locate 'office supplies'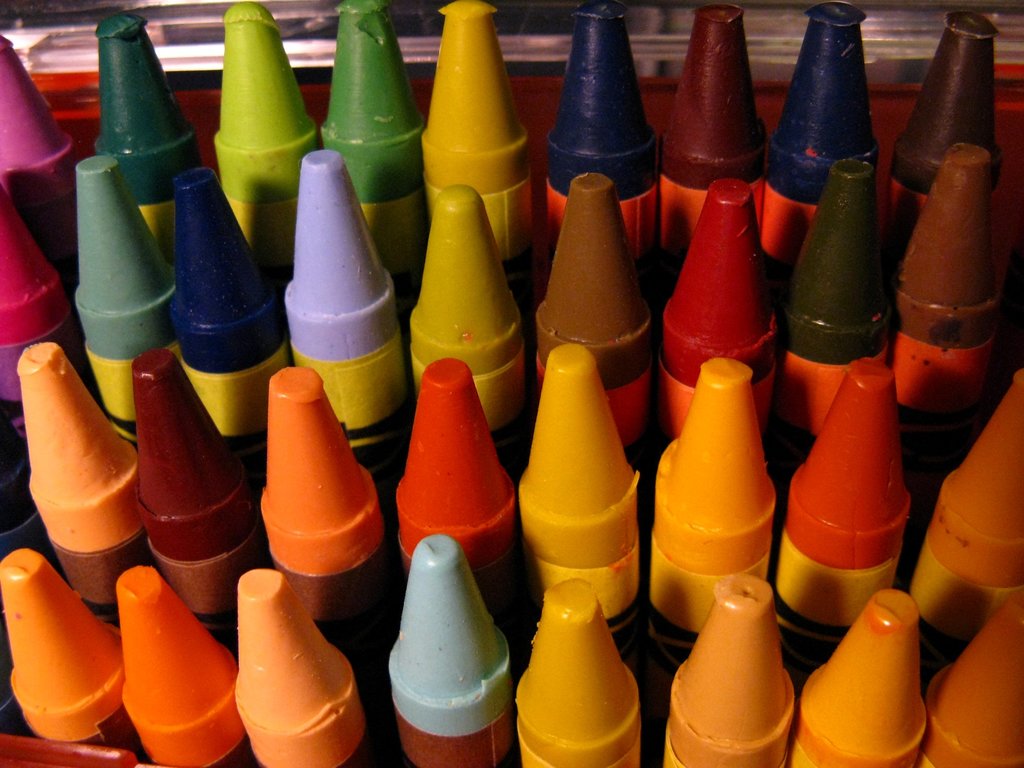
x1=109 y1=17 x2=180 y2=215
